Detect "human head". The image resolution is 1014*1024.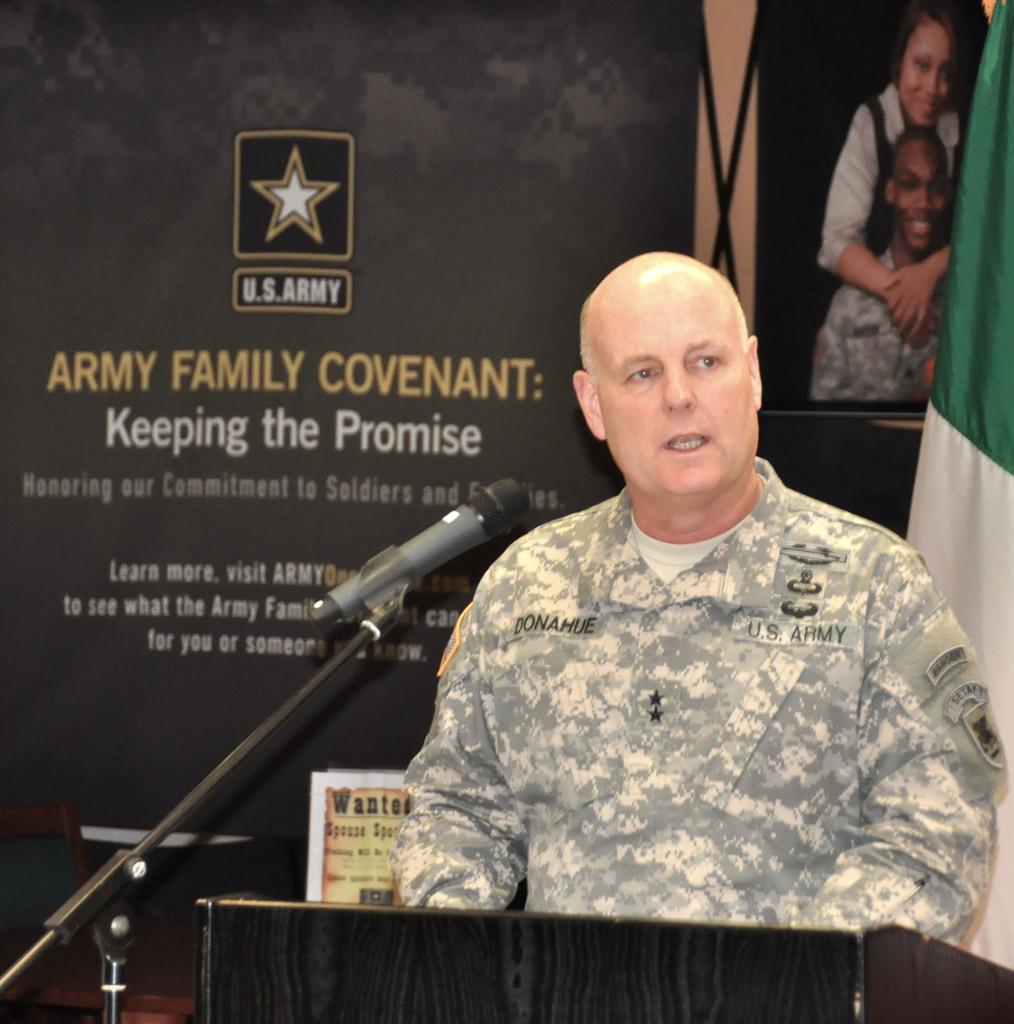
[x1=570, y1=252, x2=764, y2=515].
